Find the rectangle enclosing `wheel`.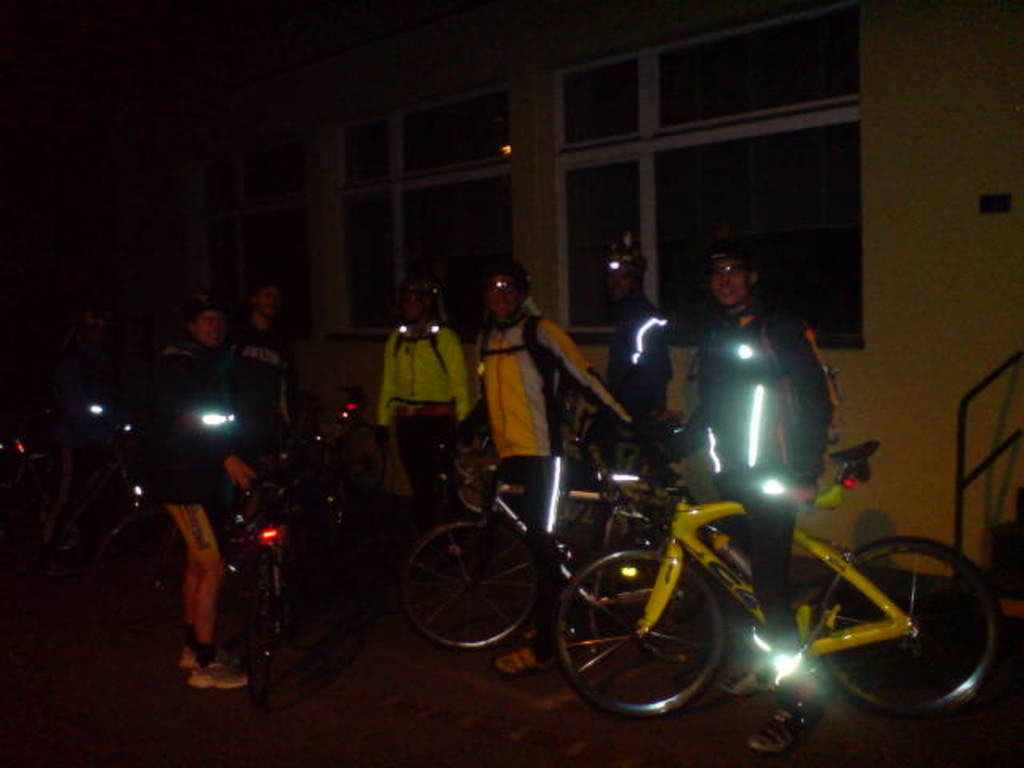
l=390, t=518, r=547, b=650.
